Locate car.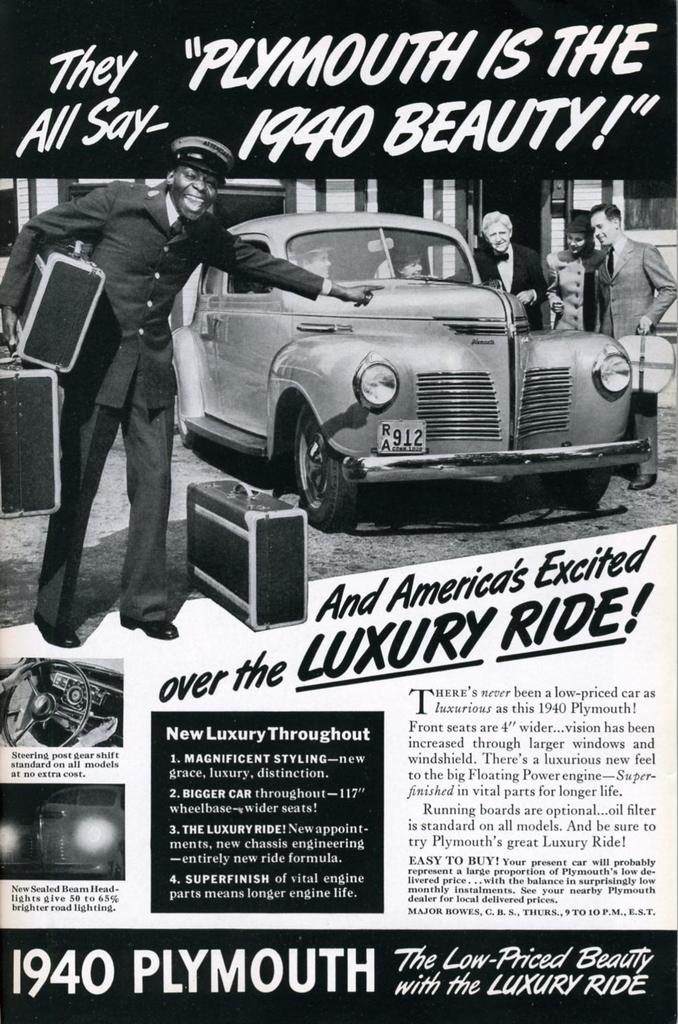
Bounding box: [left=4, top=662, right=125, bottom=746].
